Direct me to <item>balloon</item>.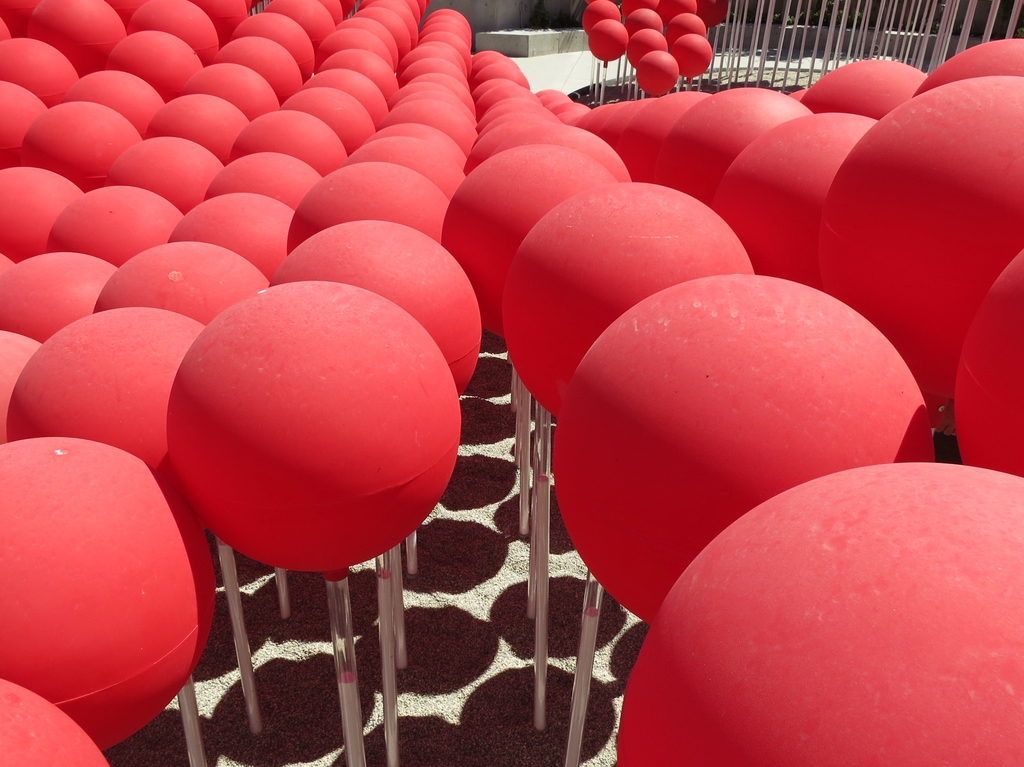
Direction: bbox=(285, 159, 456, 262).
